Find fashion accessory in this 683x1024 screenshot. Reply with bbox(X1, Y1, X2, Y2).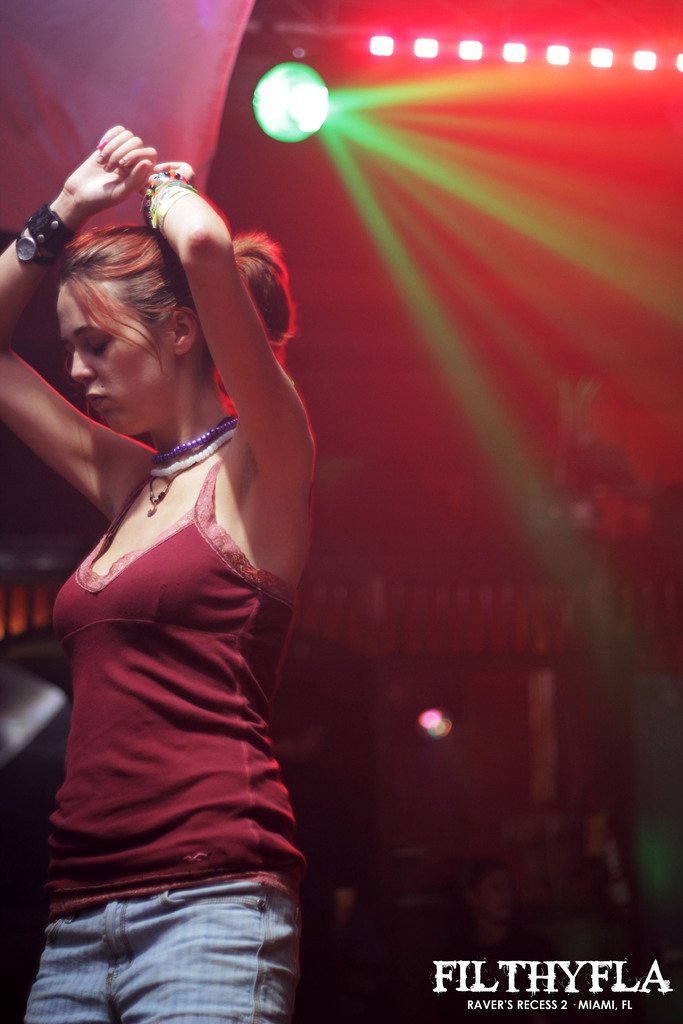
bbox(141, 168, 188, 221).
